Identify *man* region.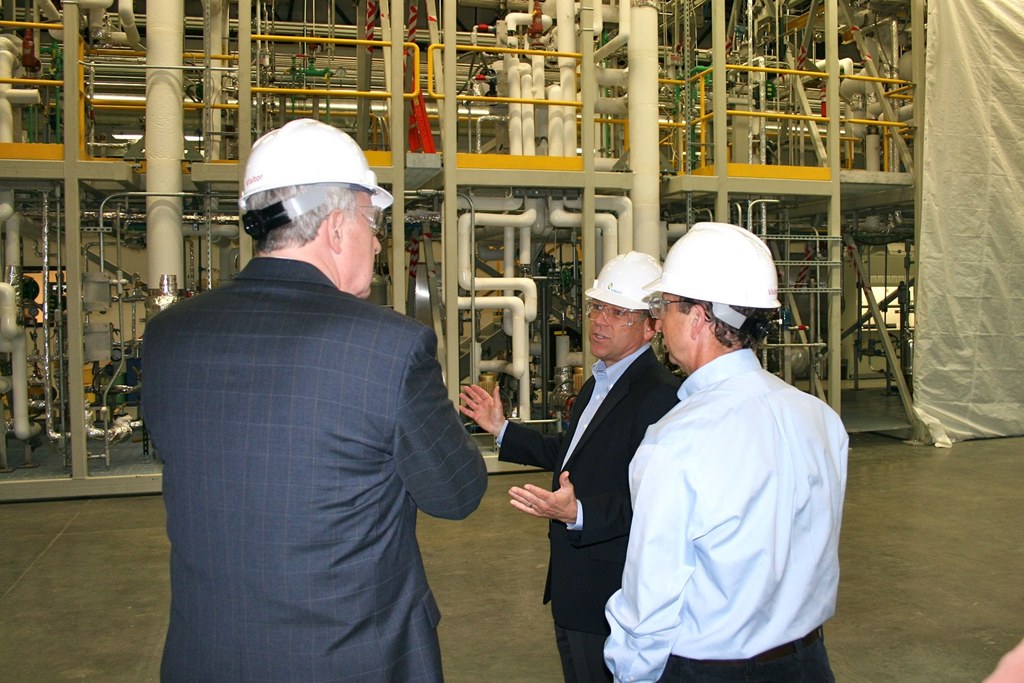
Region: {"left": 602, "top": 220, "right": 849, "bottom": 682}.
